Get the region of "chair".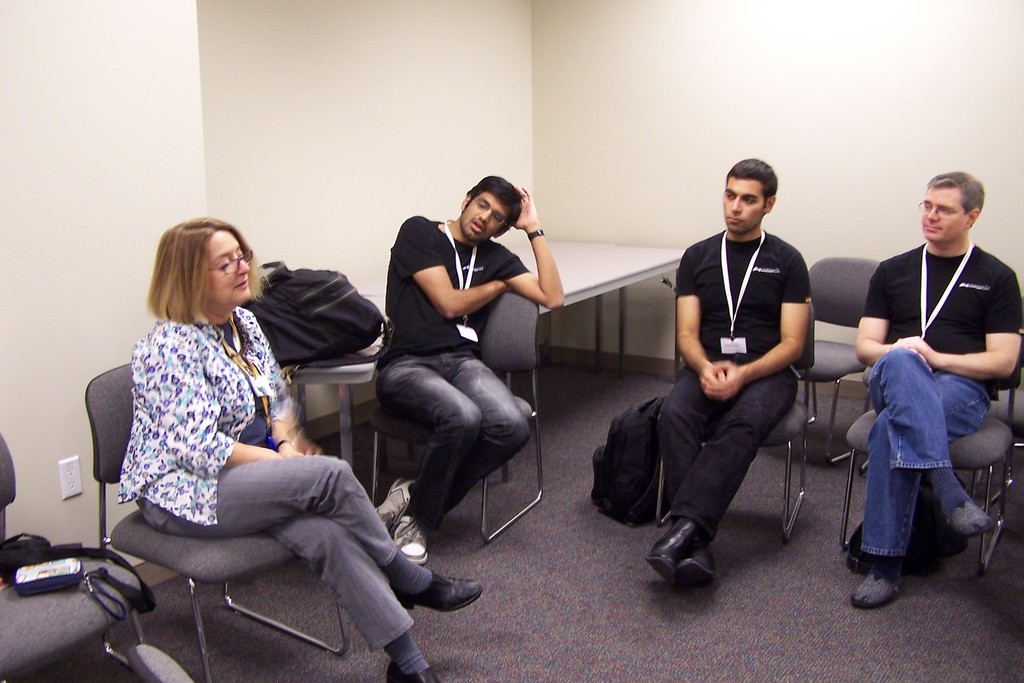
pyautogui.locateOnScreen(364, 278, 544, 549).
